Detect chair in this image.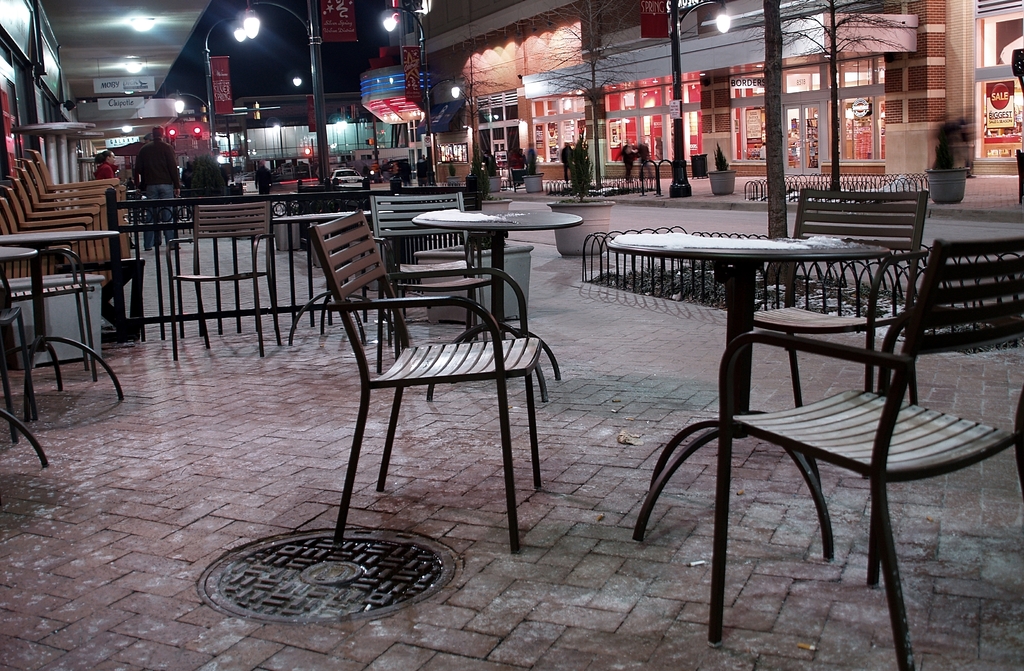
Detection: (x1=170, y1=201, x2=283, y2=363).
